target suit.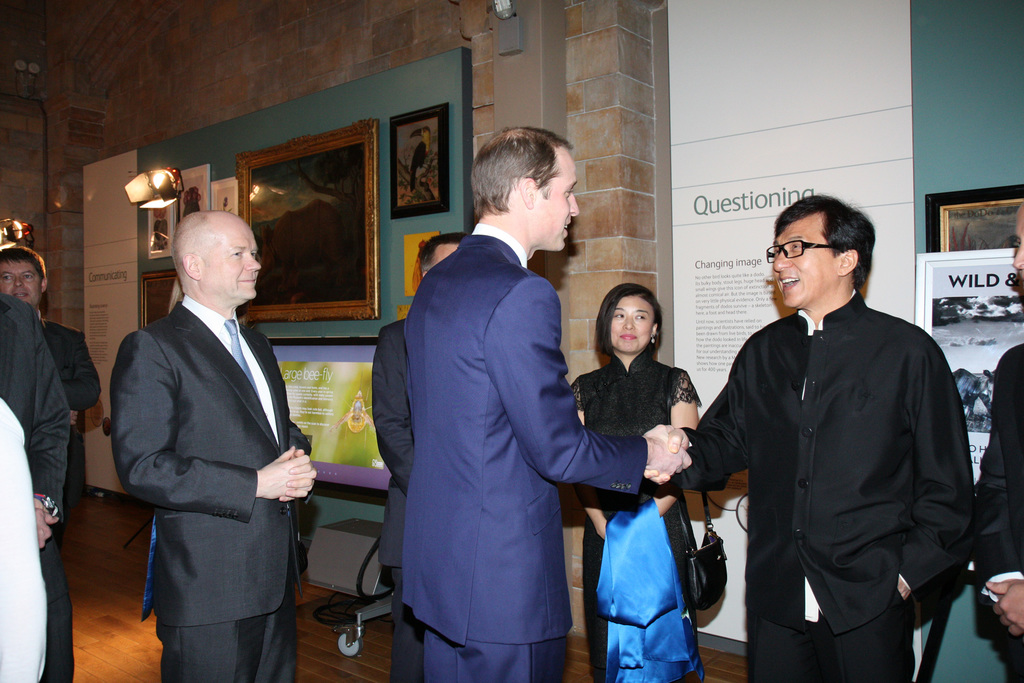
Target region: pyautogui.locateOnScreen(104, 193, 329, 682).
